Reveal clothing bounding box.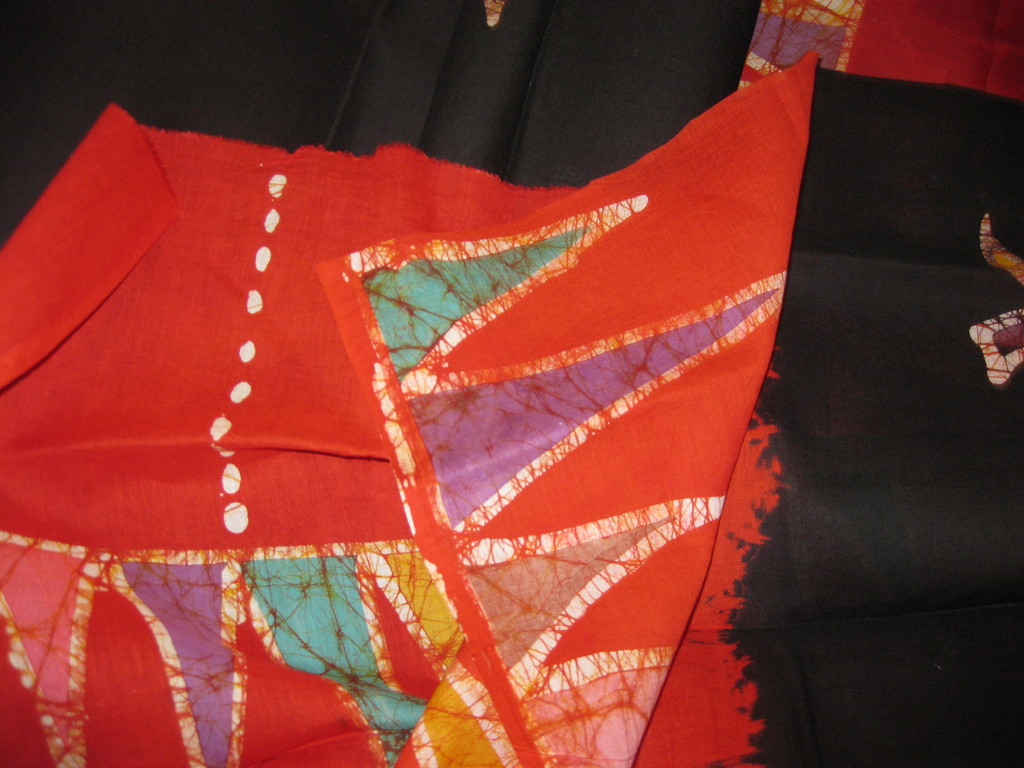
Revealed: (0, 111, 741, 767).
